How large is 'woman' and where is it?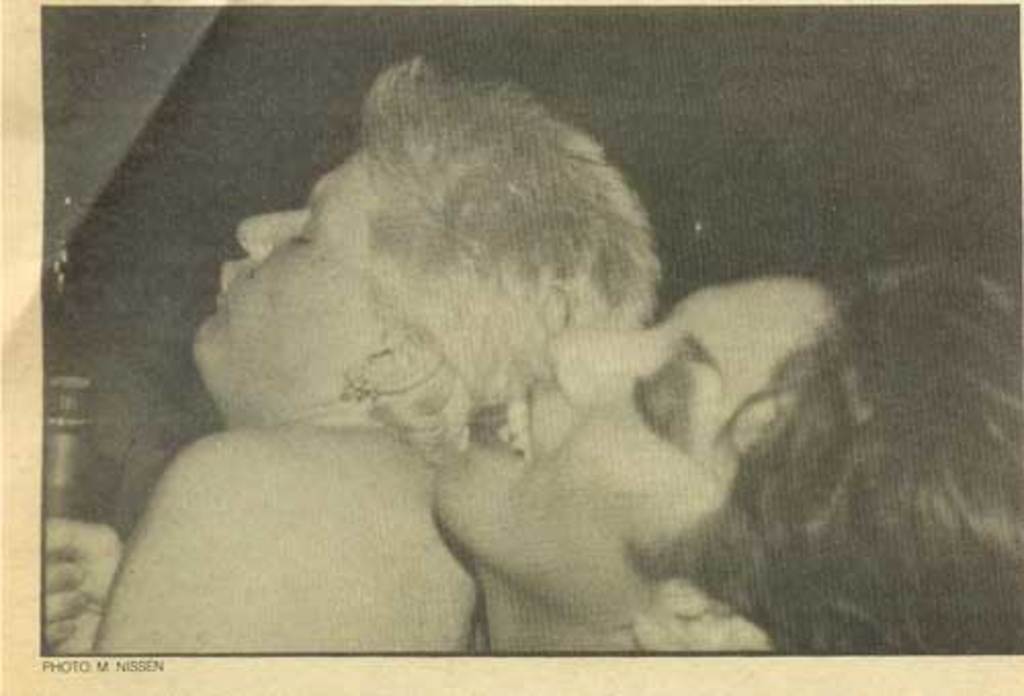
Bounding box: bbox=[70, 33, 678, 661].
